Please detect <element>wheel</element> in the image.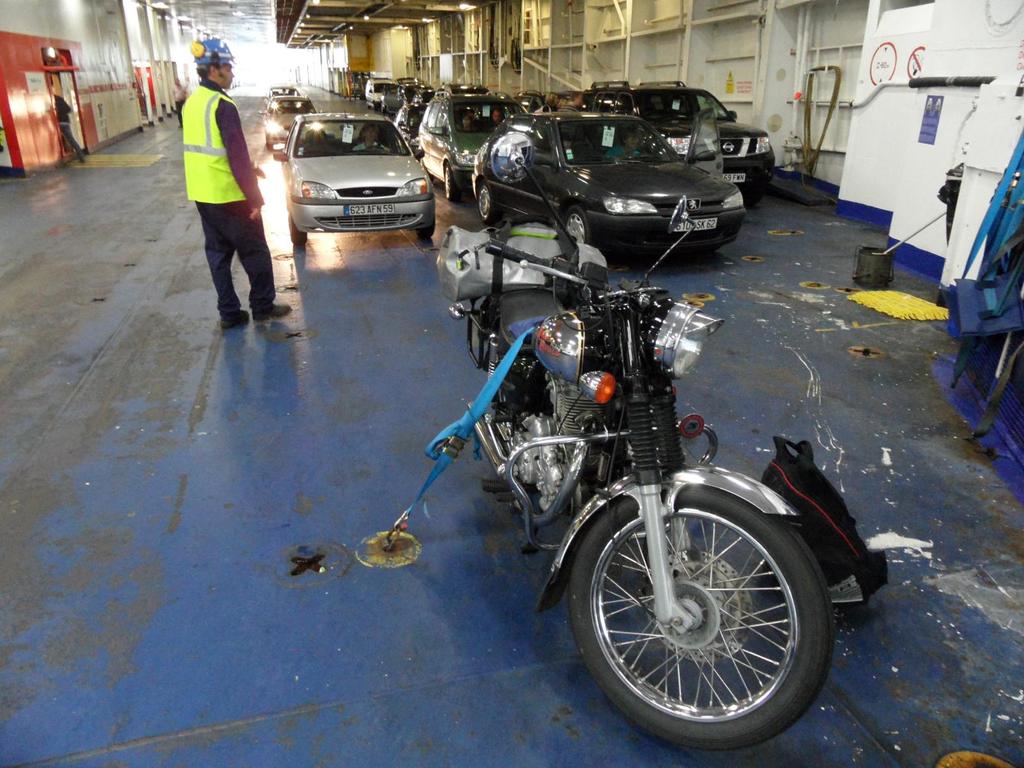
bbox(438, 161, 456, 200).
